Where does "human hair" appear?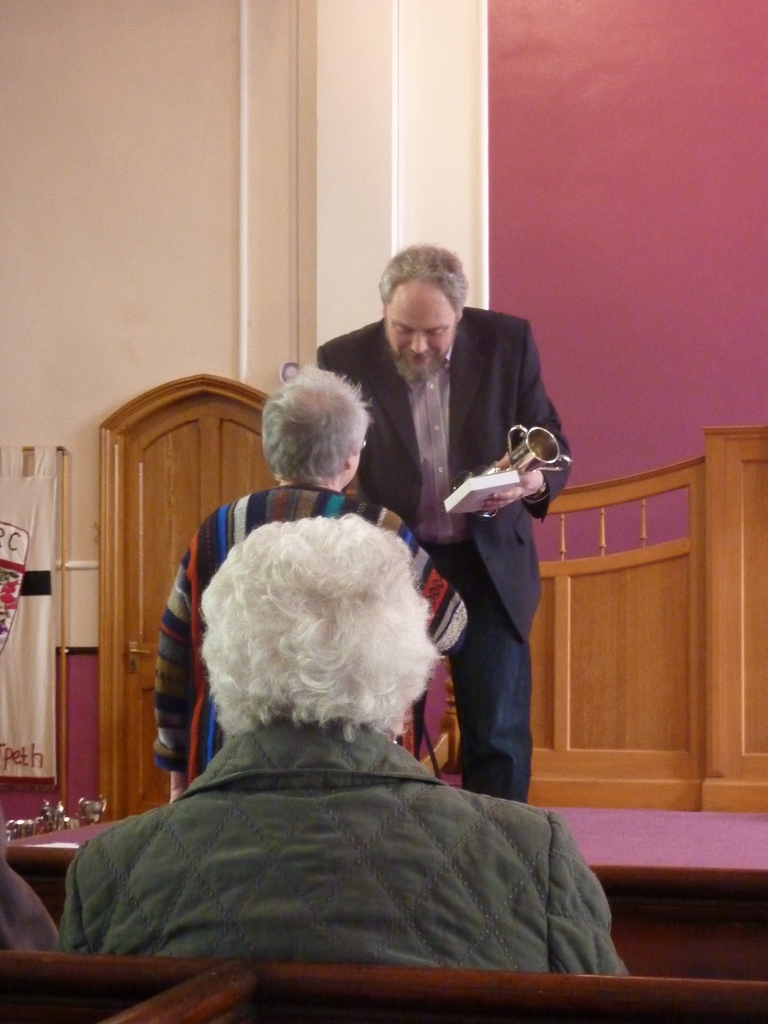
Appears at [x1=262, y1=364, x2=369, y2=476].
